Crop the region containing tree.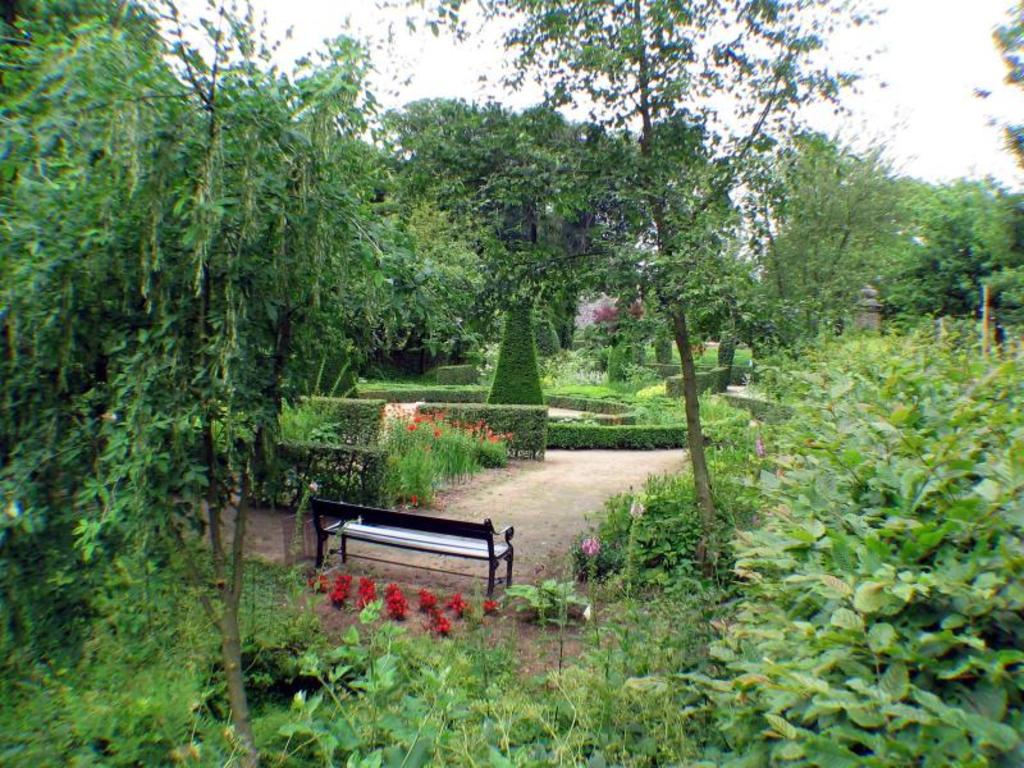
Crop region: locate(22, 36, 424, 664).
